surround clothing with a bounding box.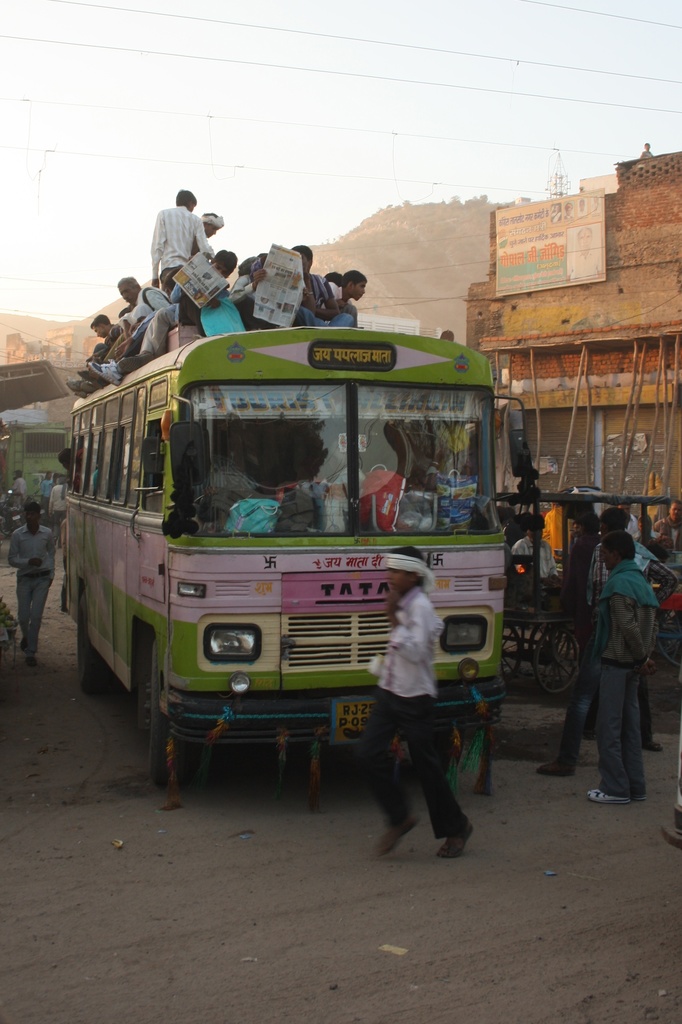
7, 481, 26, 509.
